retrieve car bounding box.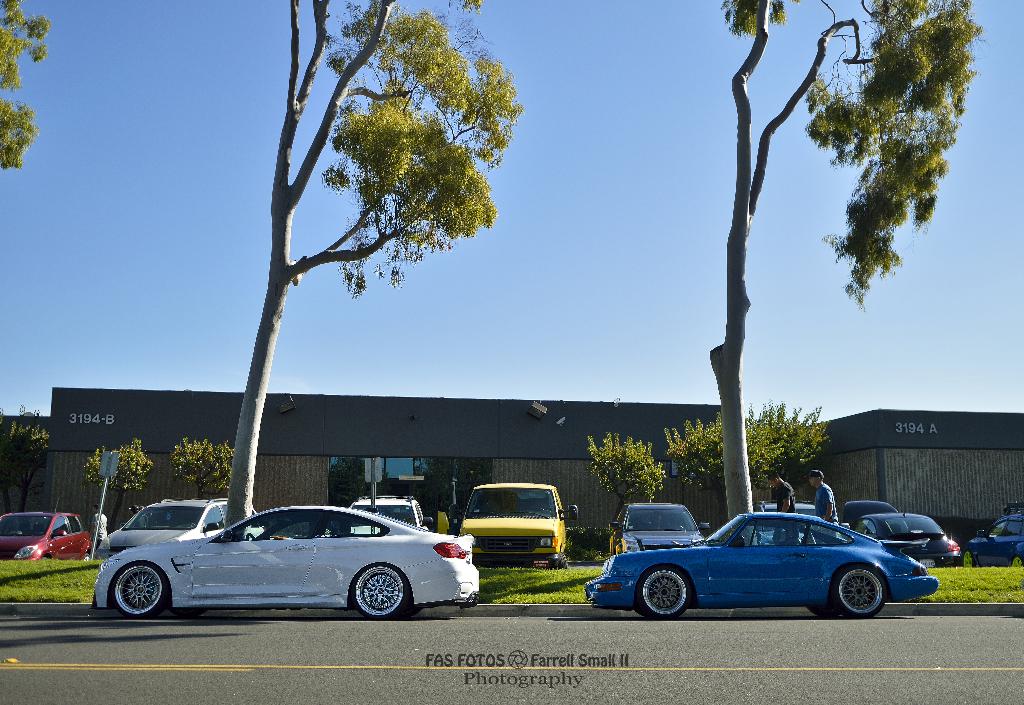
Bounding box: crop(339, 489, 428, 535).
